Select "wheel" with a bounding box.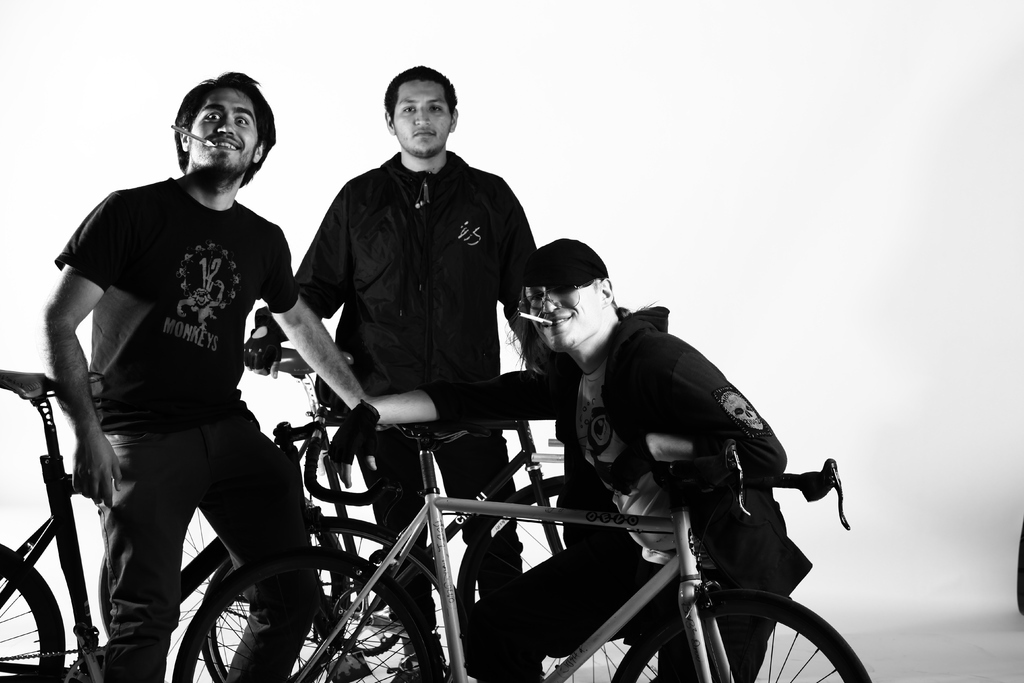
(0,537,64,682).
